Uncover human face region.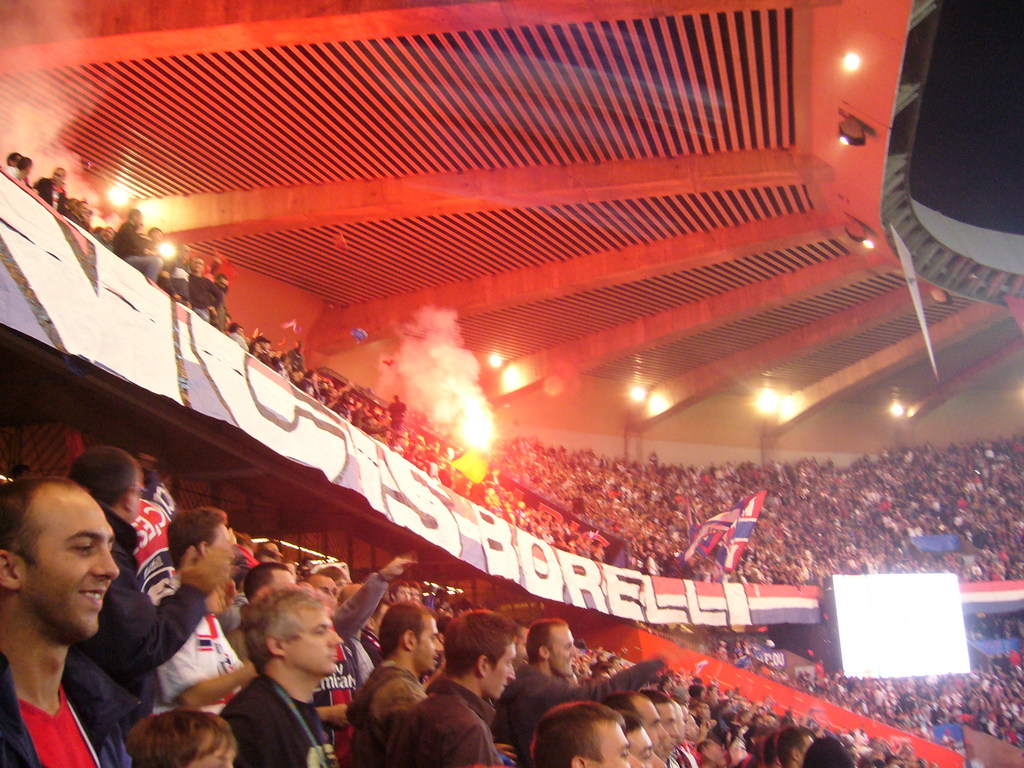
Uncovered: select_region(589, 713, 642, 767).
